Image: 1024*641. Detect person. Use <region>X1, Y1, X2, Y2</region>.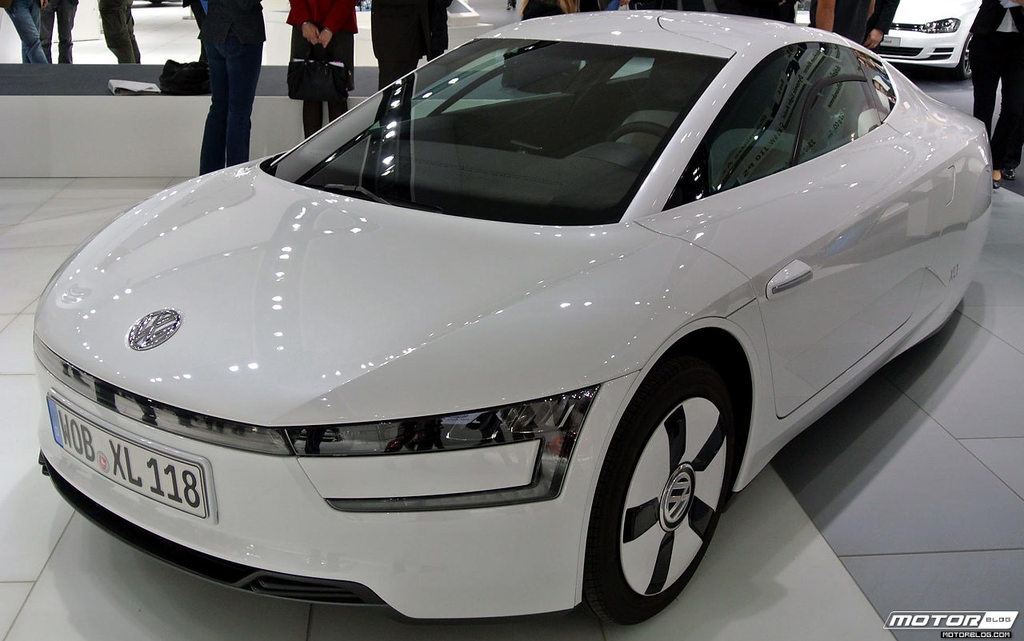
<region>370, 0, 450, 92</region>.
